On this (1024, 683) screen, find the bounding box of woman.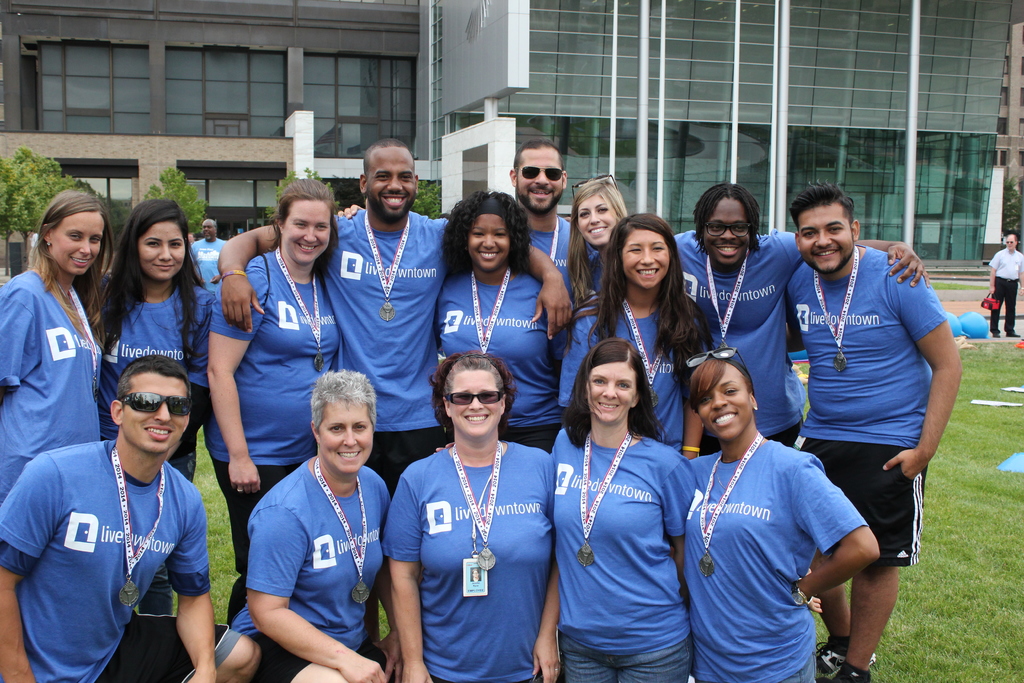
Bounding box: box(564, 173, 629, 318).
